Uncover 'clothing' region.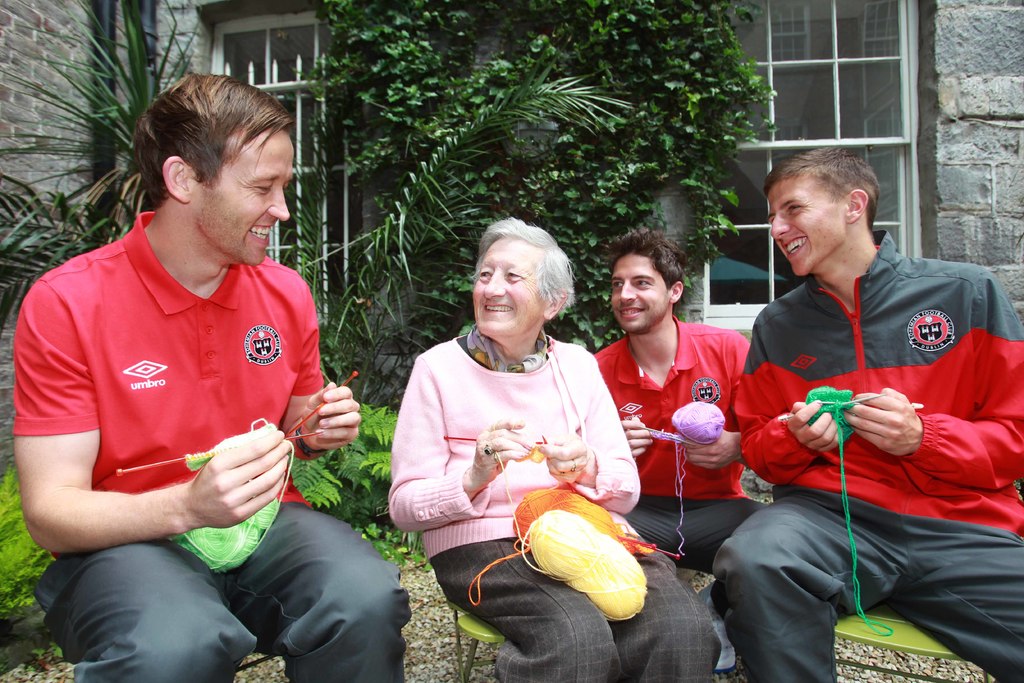
Uncovered: crop(28, 498, 412, 682).
